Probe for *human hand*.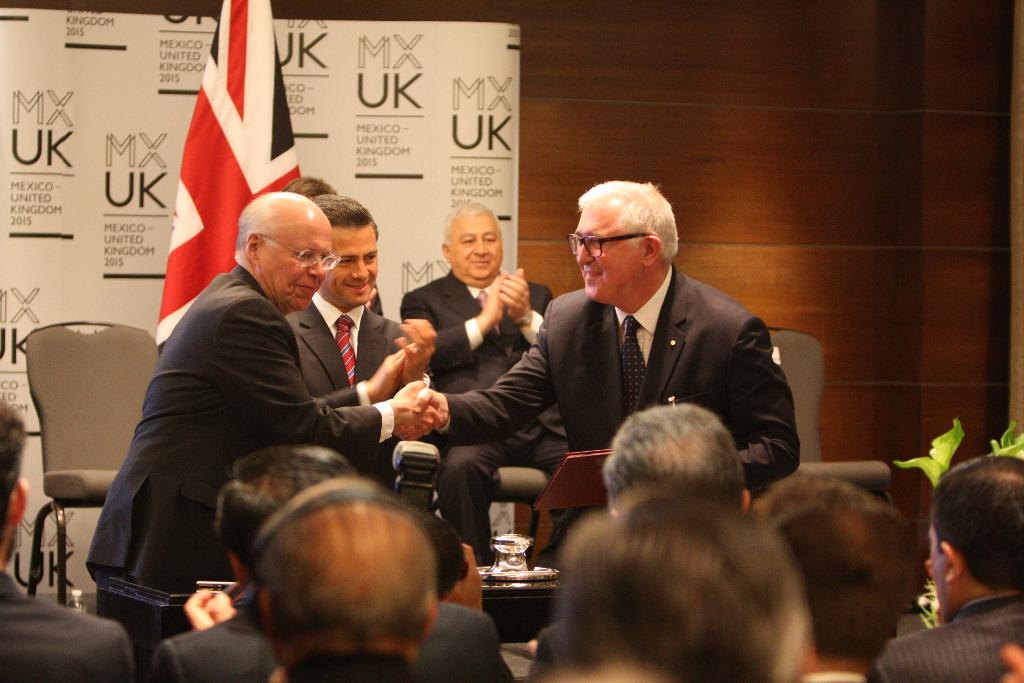
Probe result: pyautogui.locateOnScreen(447, 542, 484, 616).
